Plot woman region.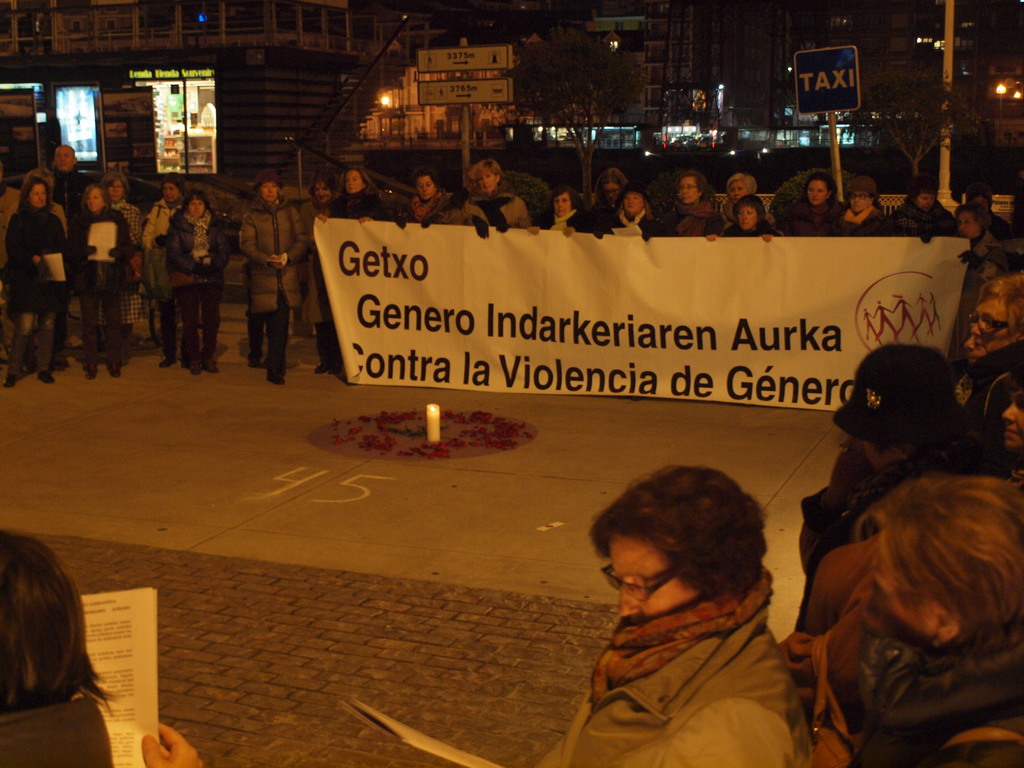
Plotted at (left=305, top=175, right=352, bottom=378).
